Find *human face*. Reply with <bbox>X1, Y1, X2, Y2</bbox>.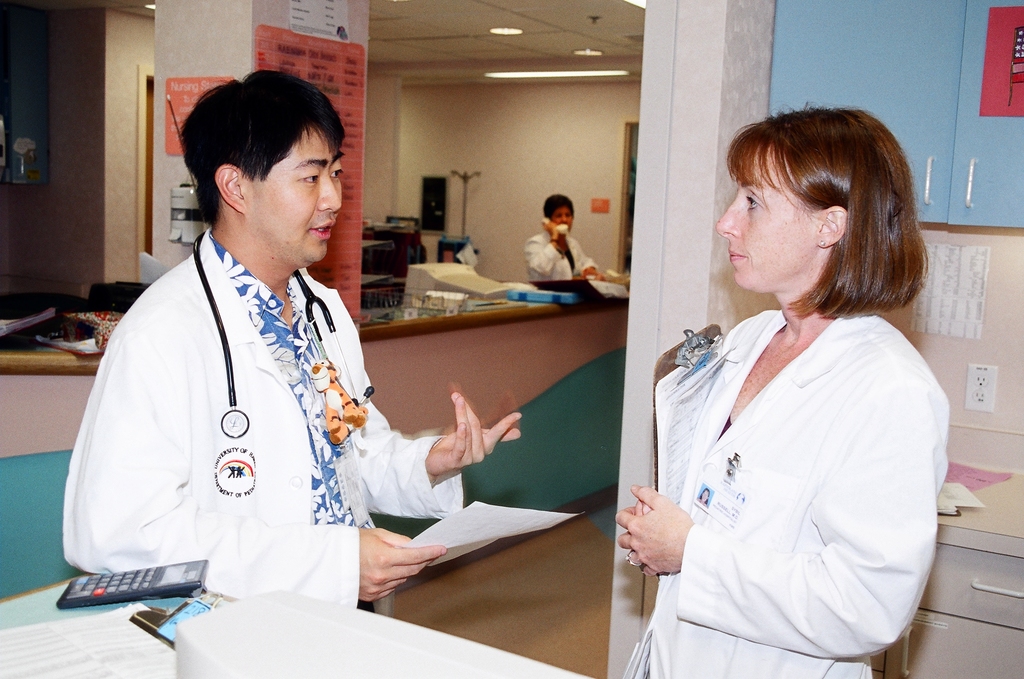
<bbox>244, 129, 346, 265</bbox>.
